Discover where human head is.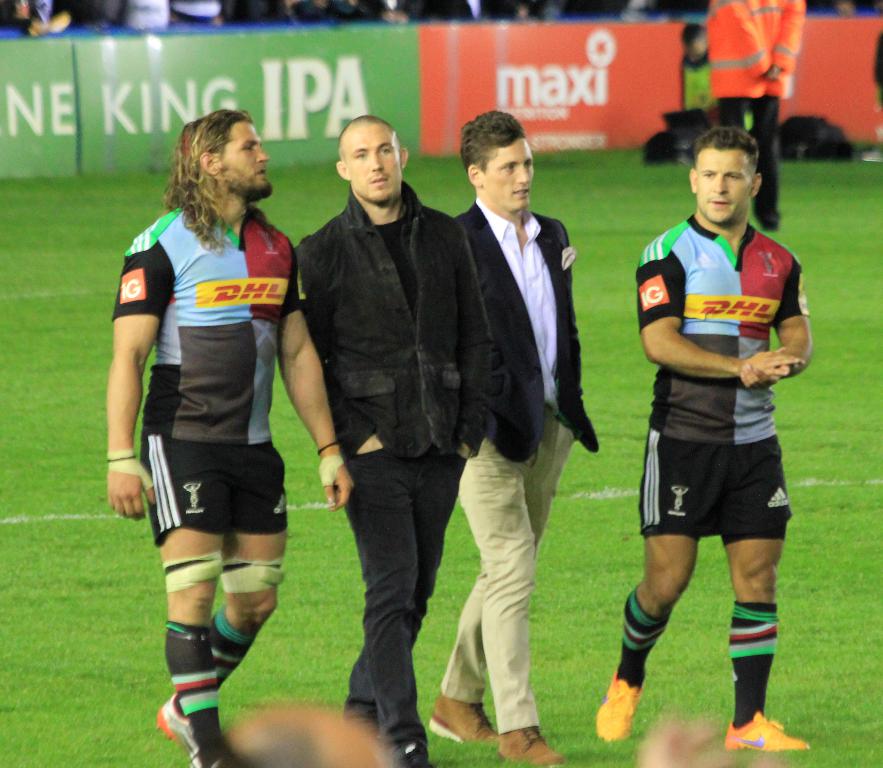
Discovered at (690, 124, 778, 214).
